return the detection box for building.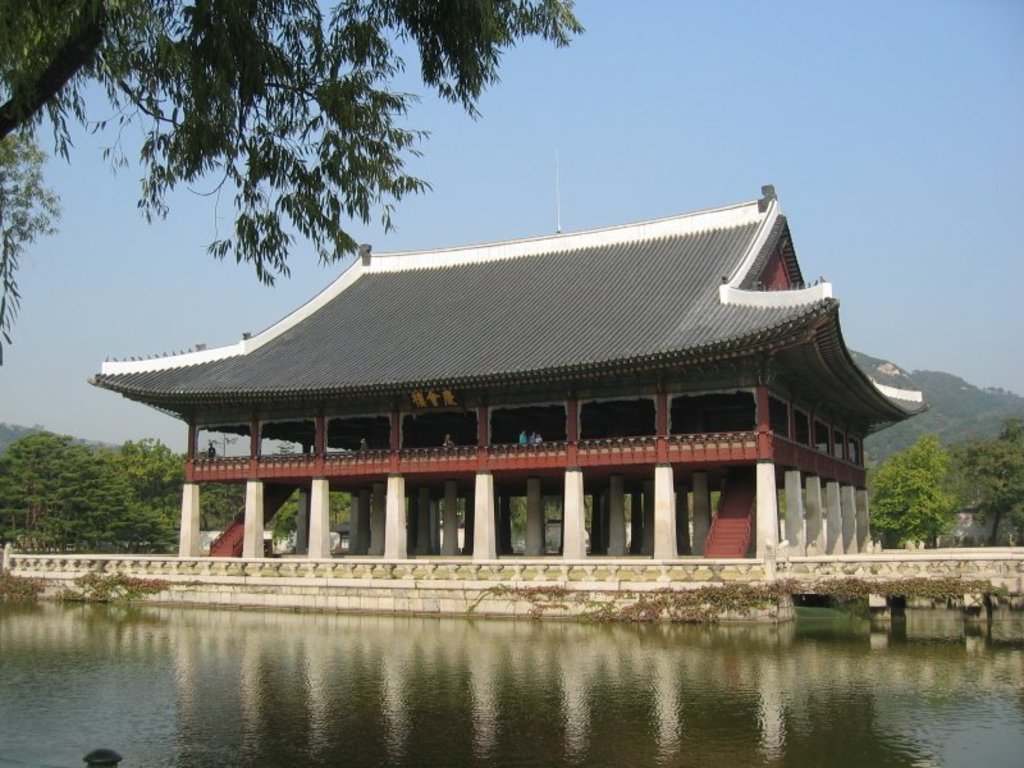
l=92, t=182, r=925, b=559.
